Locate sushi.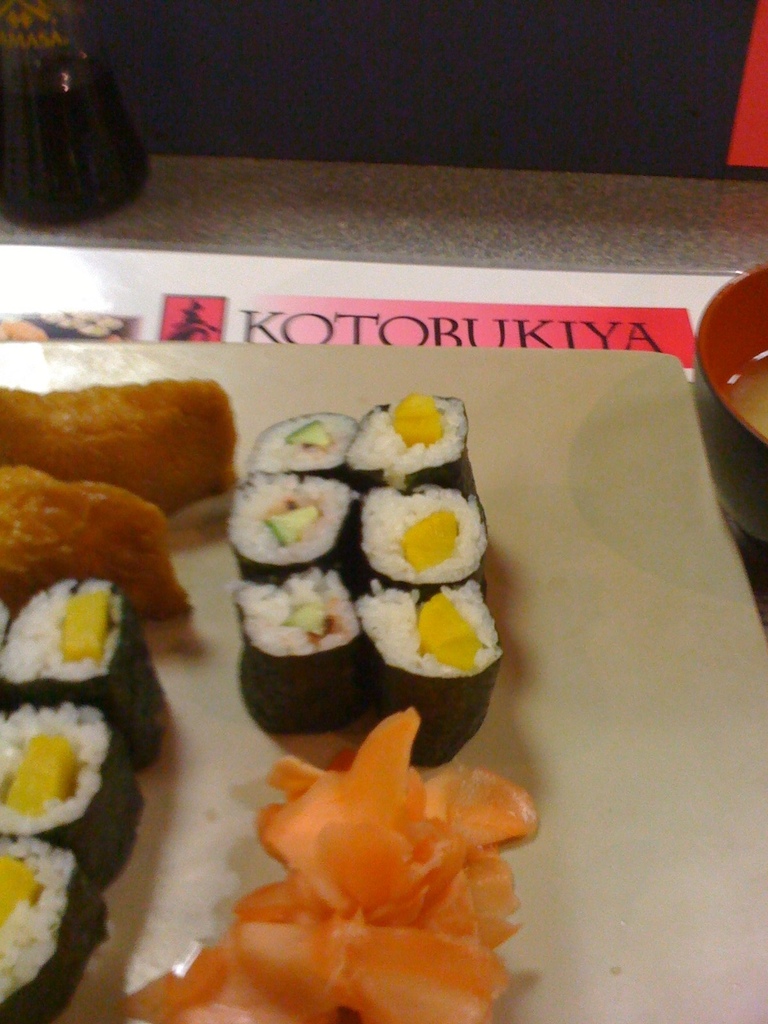
Bounding box: (0, 836, 107, 1020).
